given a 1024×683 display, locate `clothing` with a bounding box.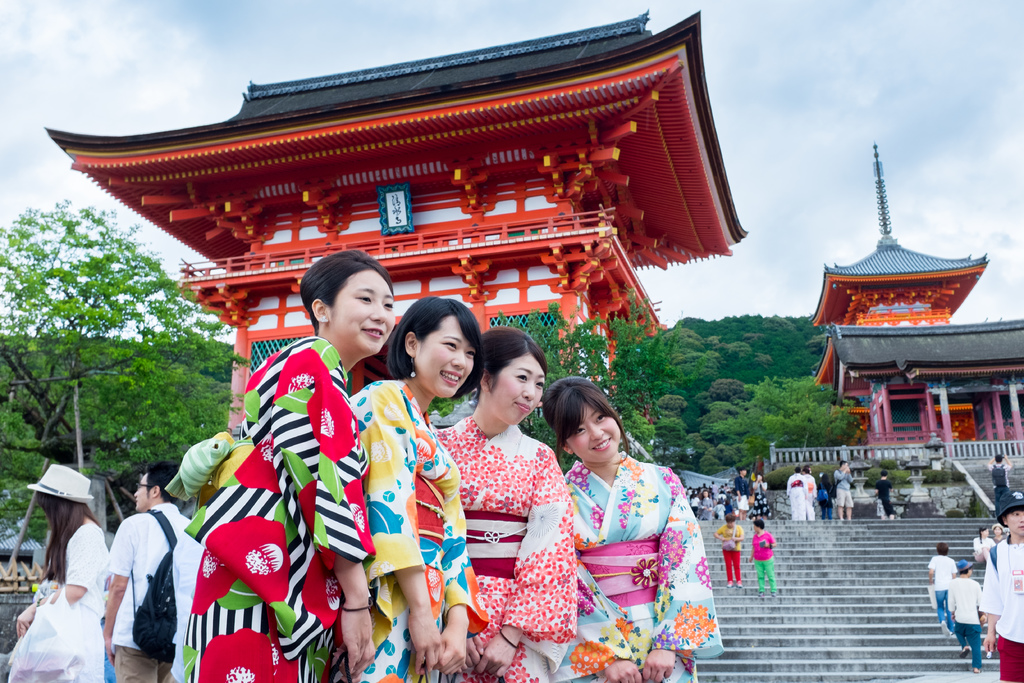
Located: [left=829, top=467, right=860, bottom=513].
